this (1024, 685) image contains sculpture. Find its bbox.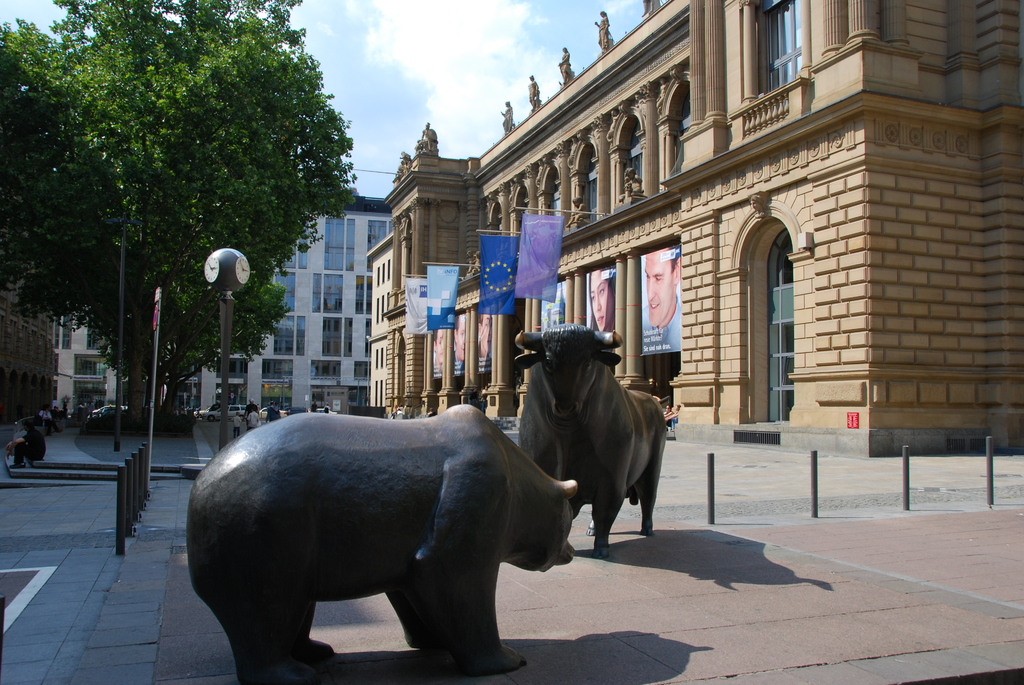
[594, 11, 612, 53].
